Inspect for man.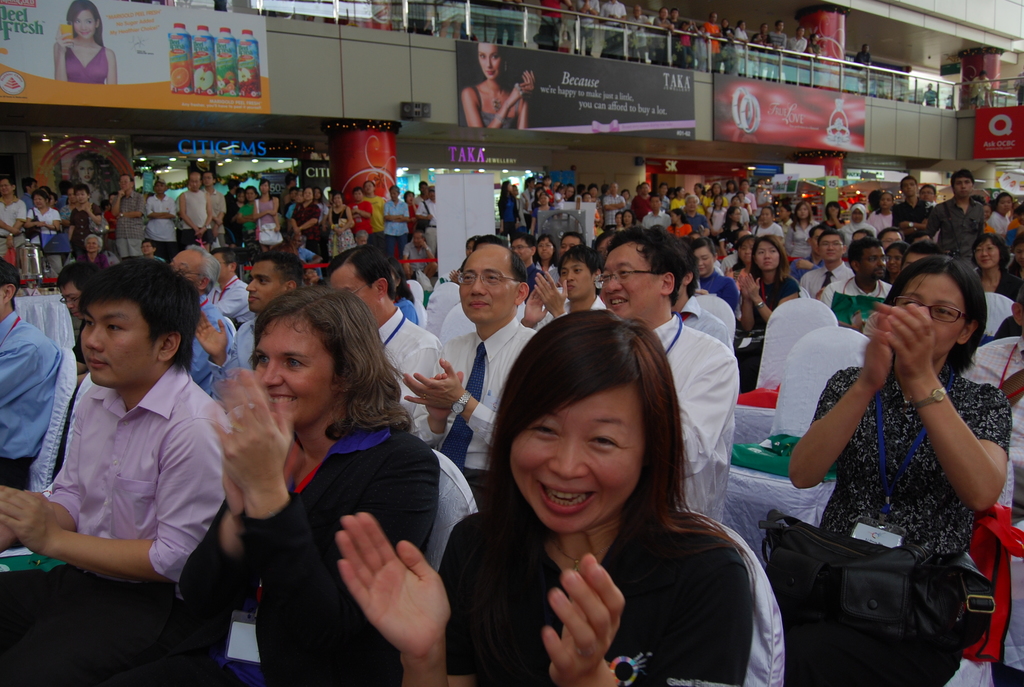
Inspection: box=[602, 218, 744, 518].
